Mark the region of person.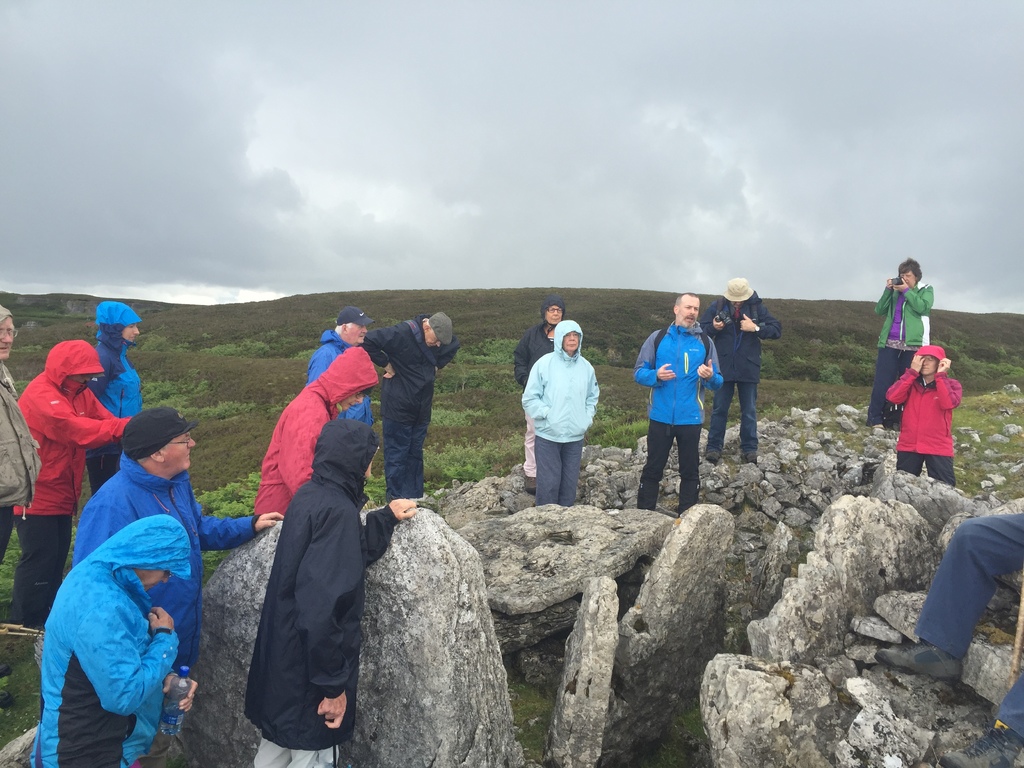
Region: (x1=55, y1=403, x2=293, y2=586).
